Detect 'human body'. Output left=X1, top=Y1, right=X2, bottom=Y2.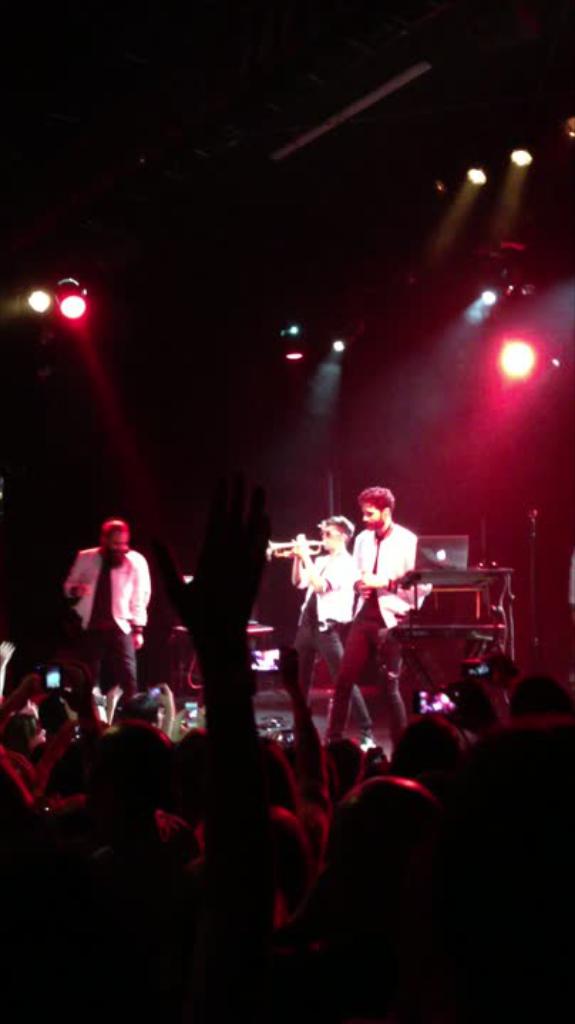
left=322, top=521, right=437, bottom=747.
